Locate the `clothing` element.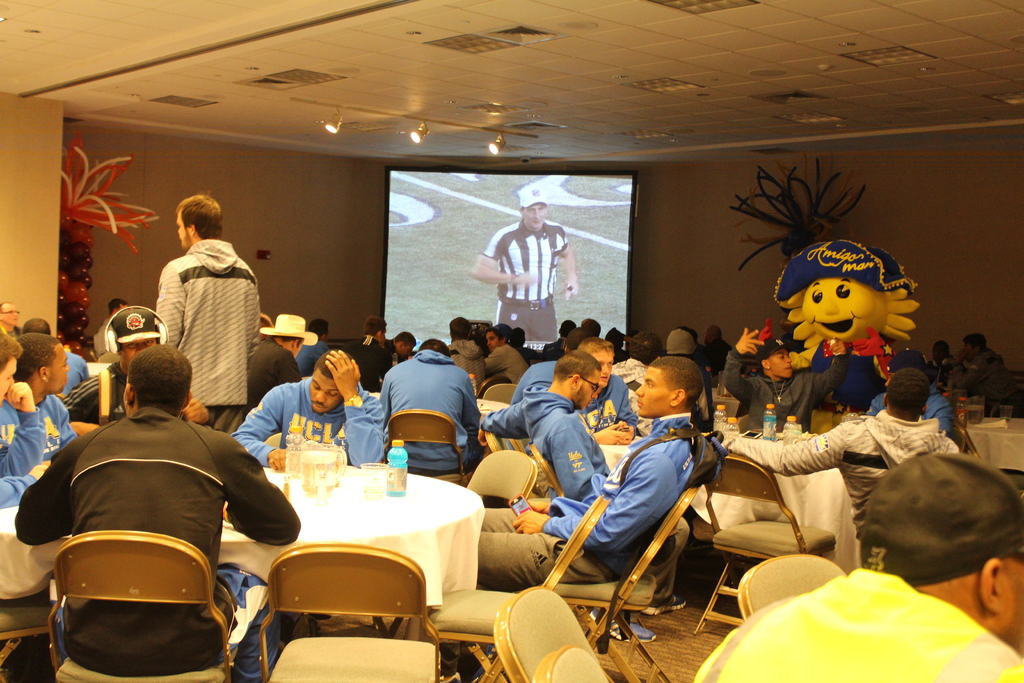
Element bbox: <bbox>570, 370, 641, 450</bbox>.
